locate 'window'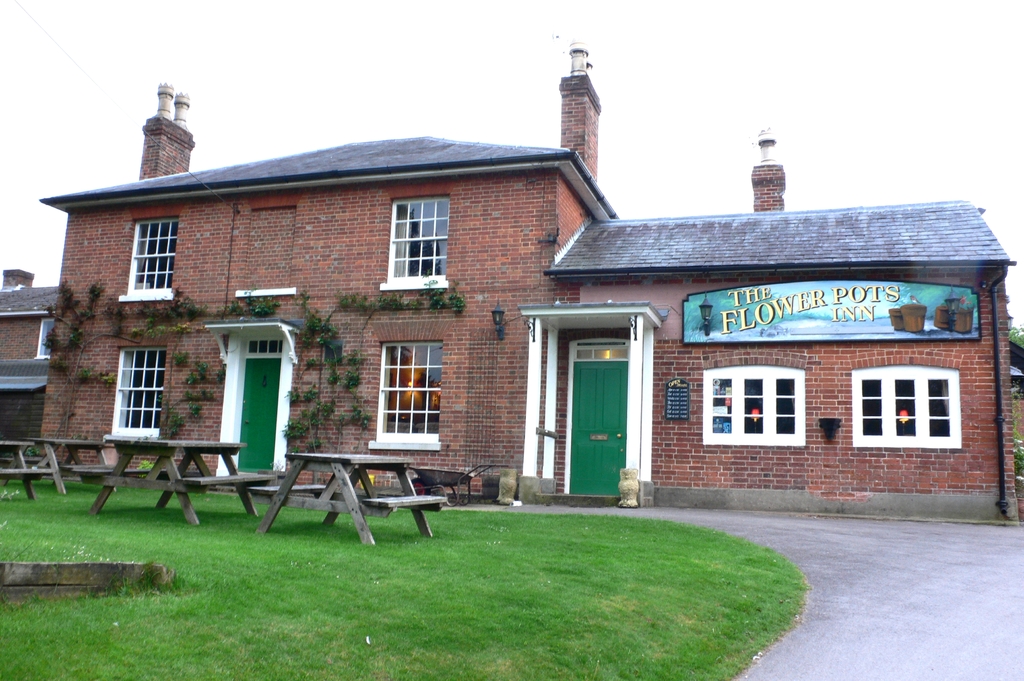
Rect(855, 373, 955, 445)
